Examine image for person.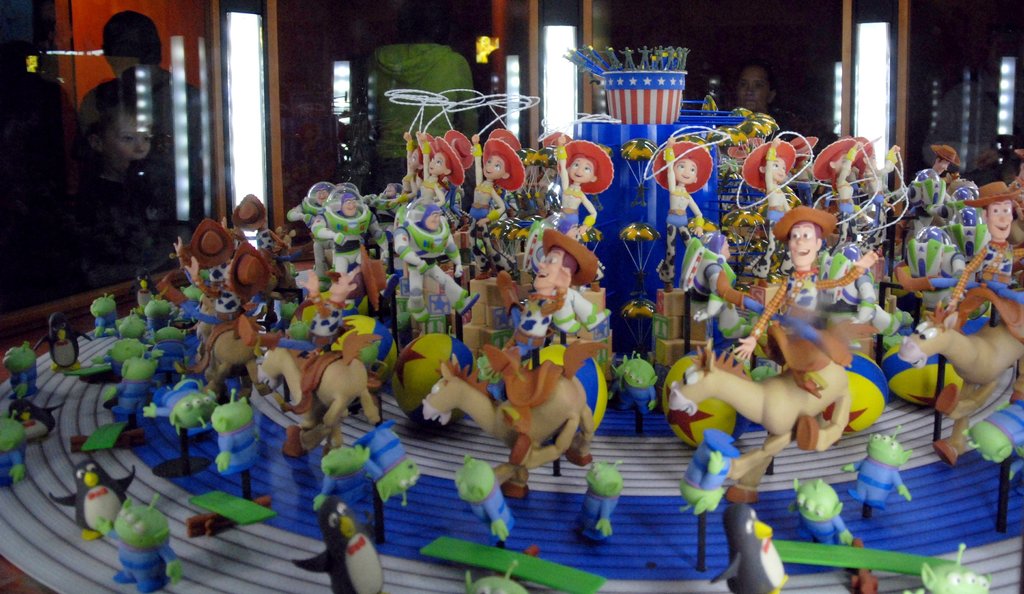
Examination result: box=[650, 136, 718, 283].
